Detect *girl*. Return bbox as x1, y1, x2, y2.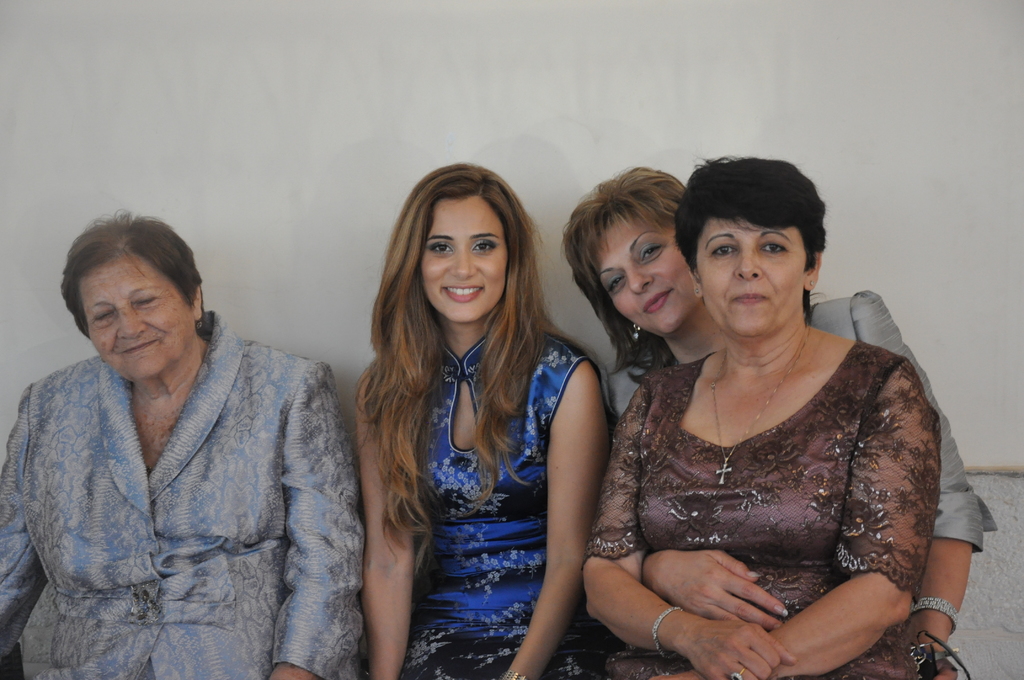
349, 161, 622, 679.
